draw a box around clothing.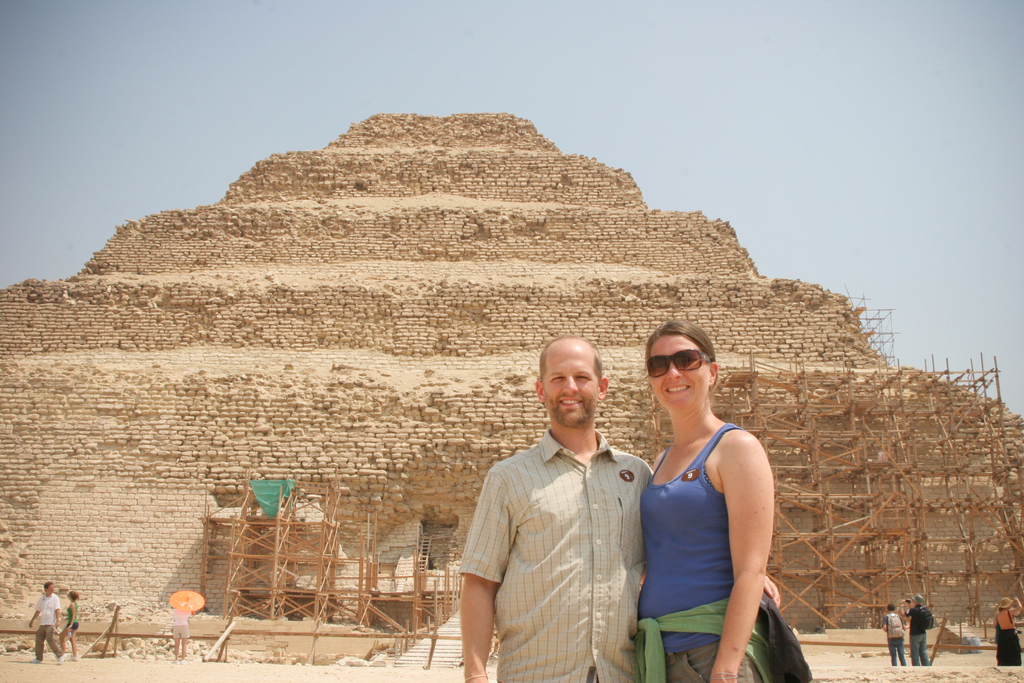
left=56, top=602, right=74, bottom=652.
